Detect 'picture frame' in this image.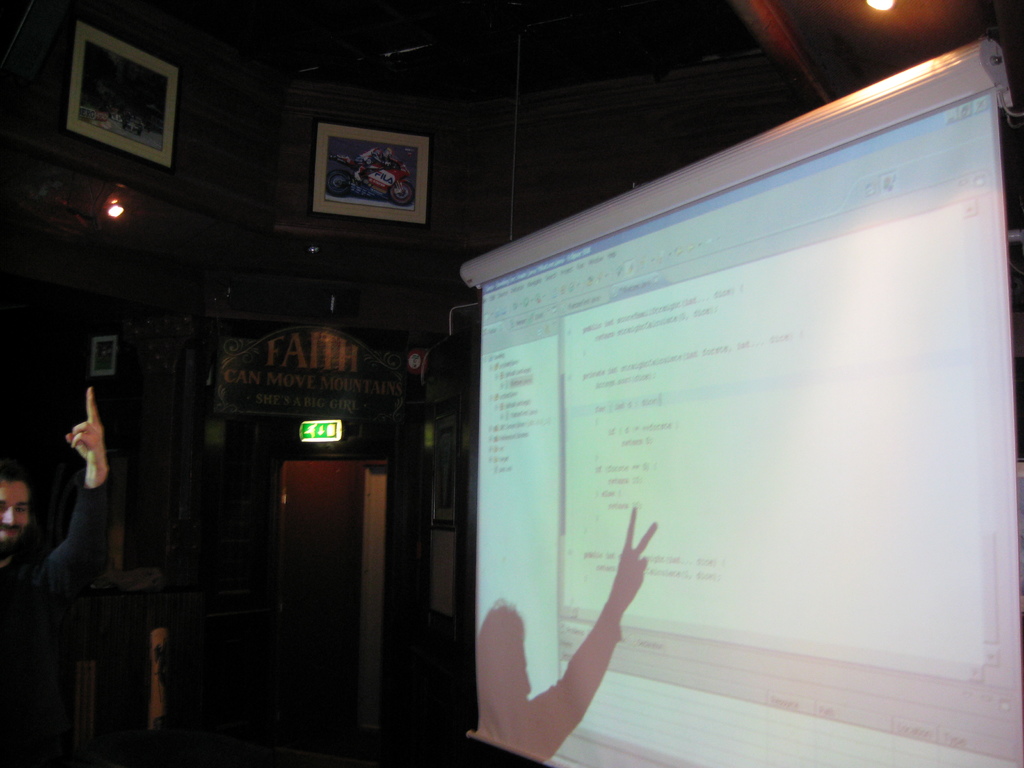
Detection: bbox=(66, 16, 180, 167).
